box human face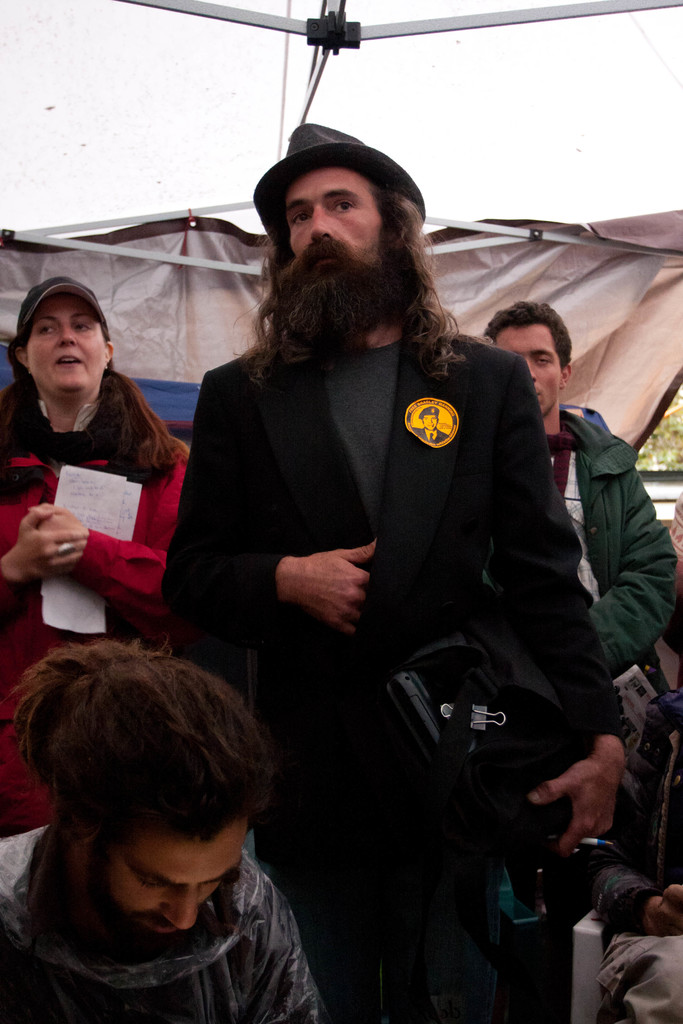
[x1=288, y1=166, x2=383, y2=280]
